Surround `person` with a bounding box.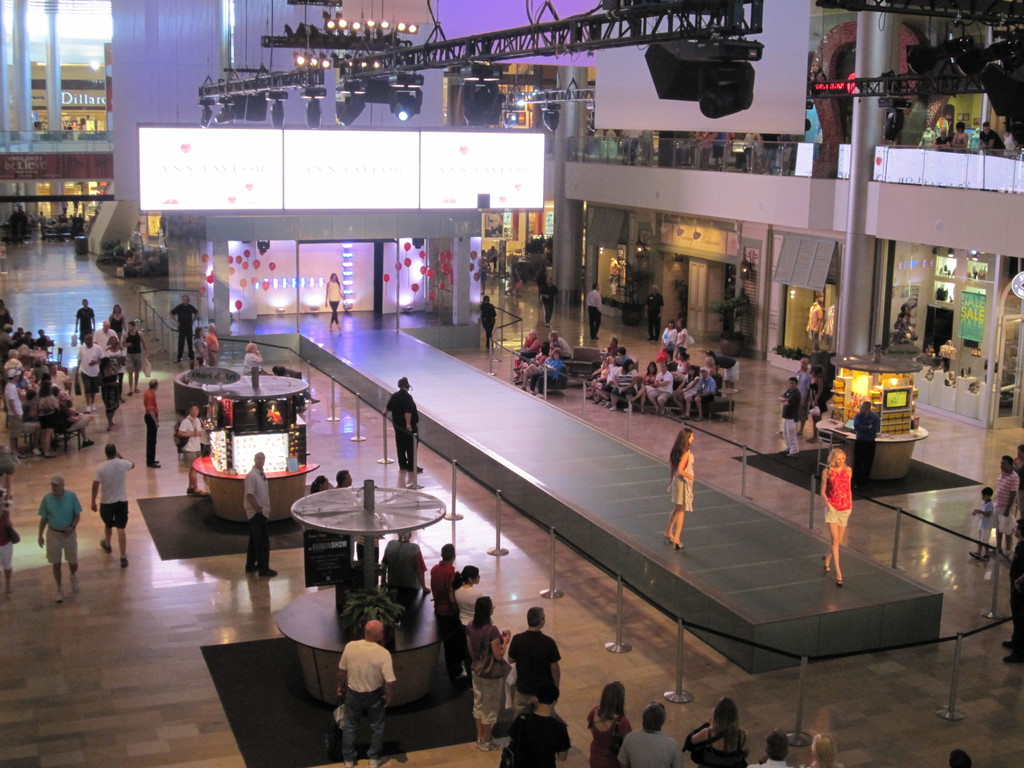
<bbox>991, 455, 1018, 558</bbox>.
